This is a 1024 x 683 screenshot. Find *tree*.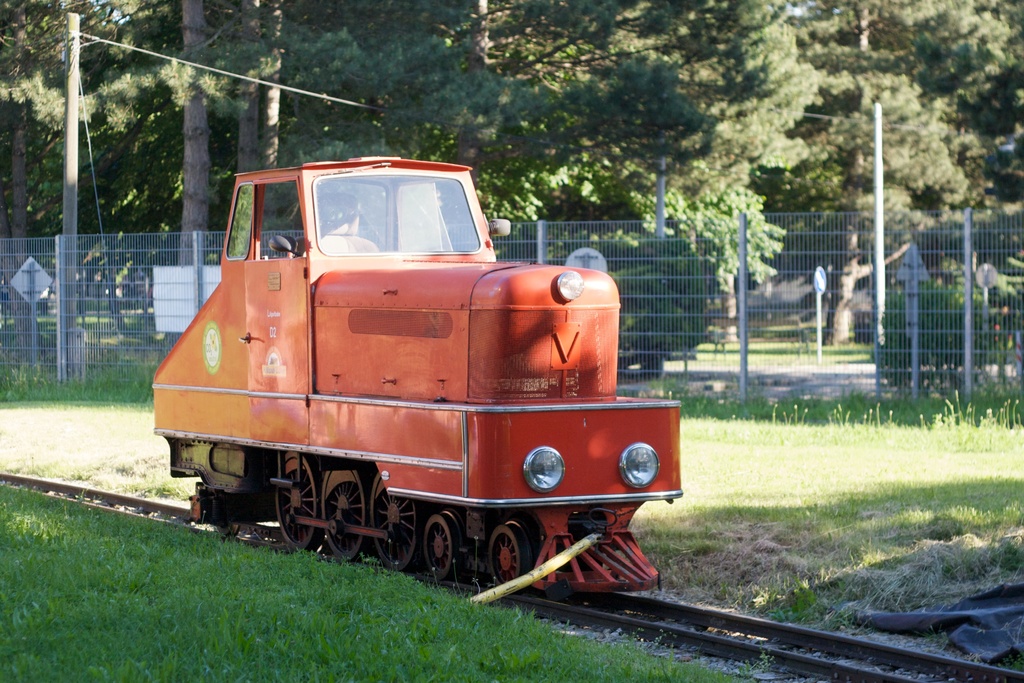
Bounding box: {"left": 0, "top": 0, "right": 136, "bottom": 357}.
